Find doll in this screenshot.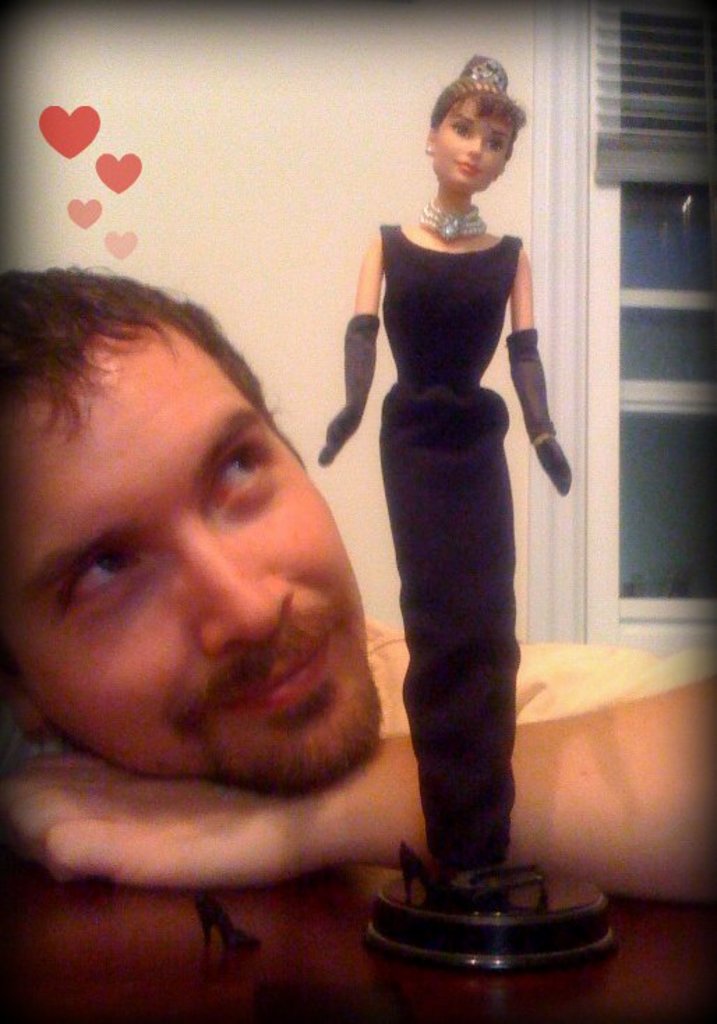
The bounding box for doll is l=307, t=89, r=572, b=946.
